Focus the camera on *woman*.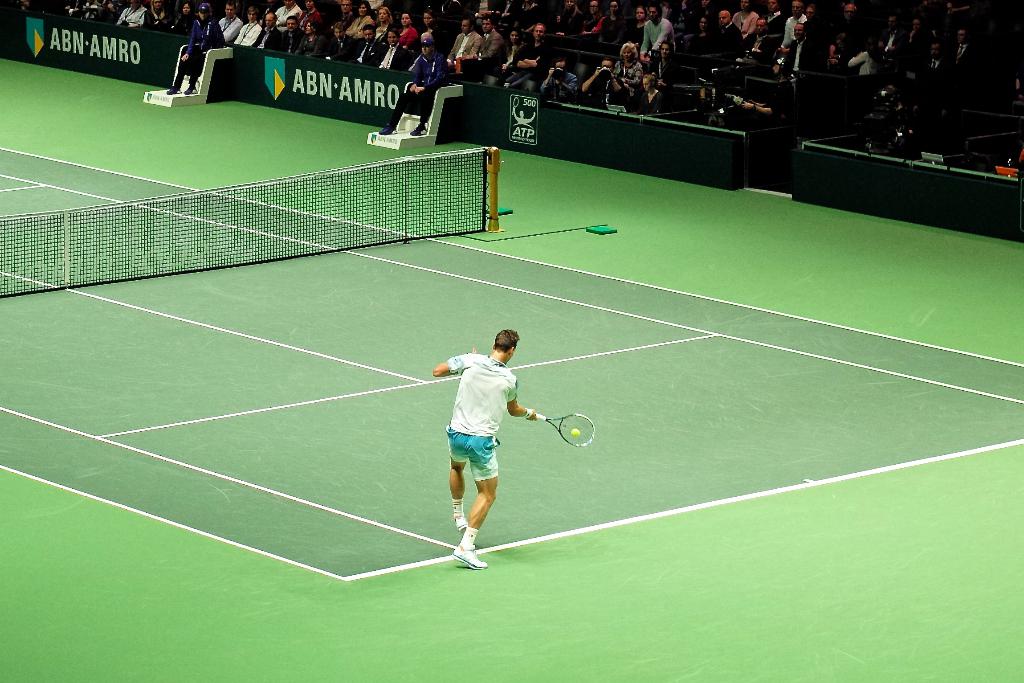
Focus region: pyautogui.locateOnScreen(345, 0, 374, 41).
